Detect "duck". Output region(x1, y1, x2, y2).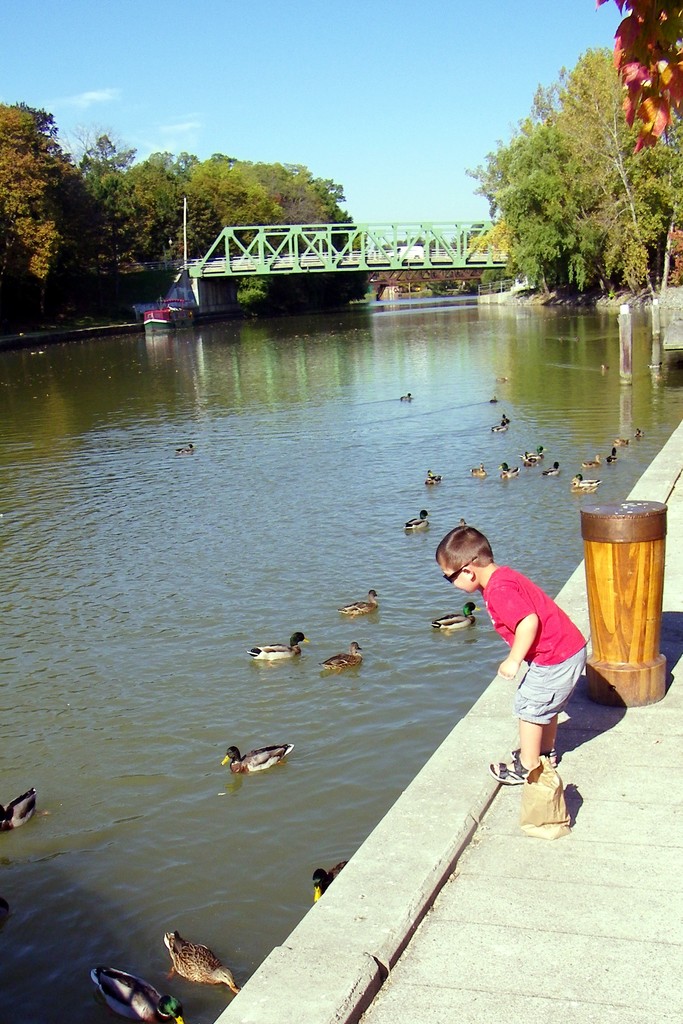
region(495, 456, 524, 483).
